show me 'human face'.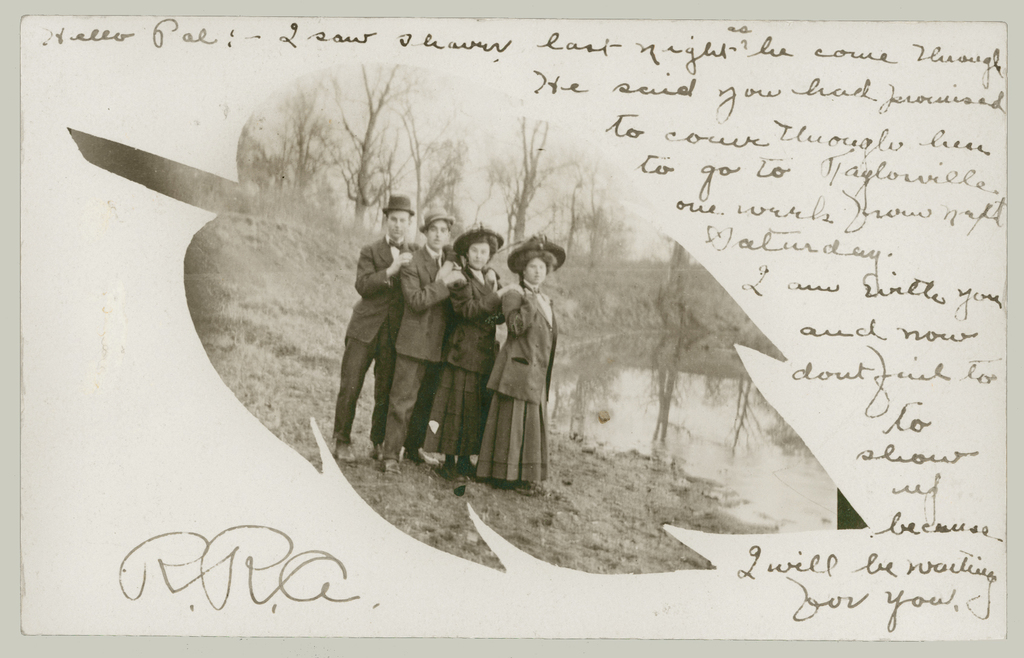
'human face' is here: (428, 220, 446, 249).
